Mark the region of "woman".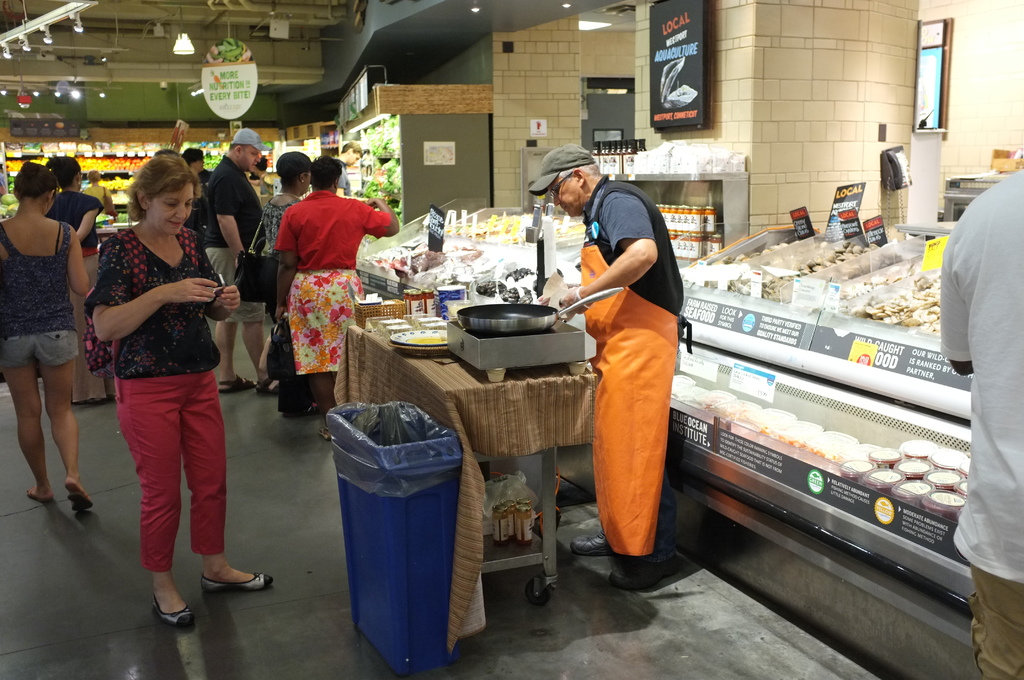
Region: [83,171,116,221].
